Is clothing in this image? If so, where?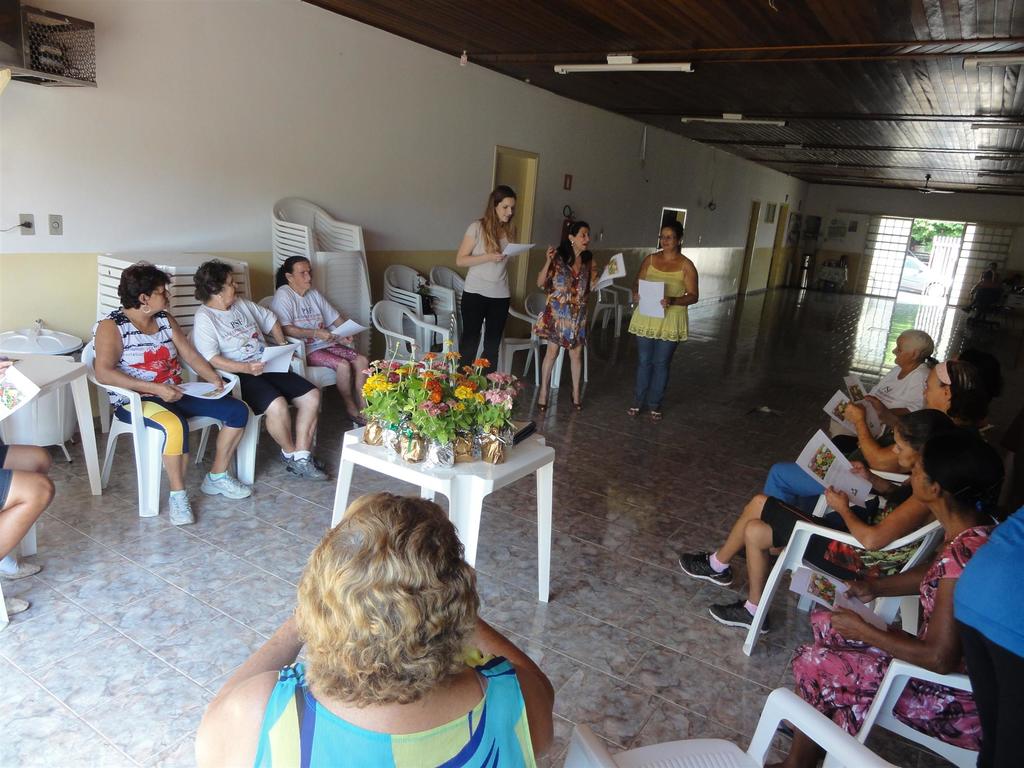
Yes, at x1=190 y1=290 x2=318 y2=413.
